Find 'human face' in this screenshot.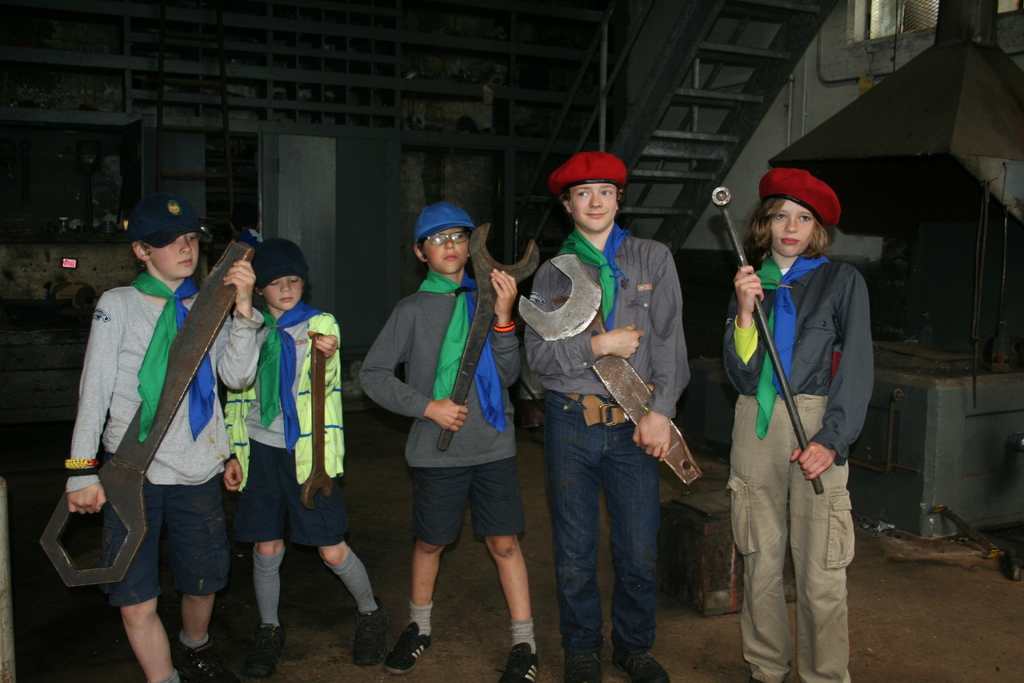
The bounding box for 'human face' is x1=420, y1=226, x2=476, y2=276.
